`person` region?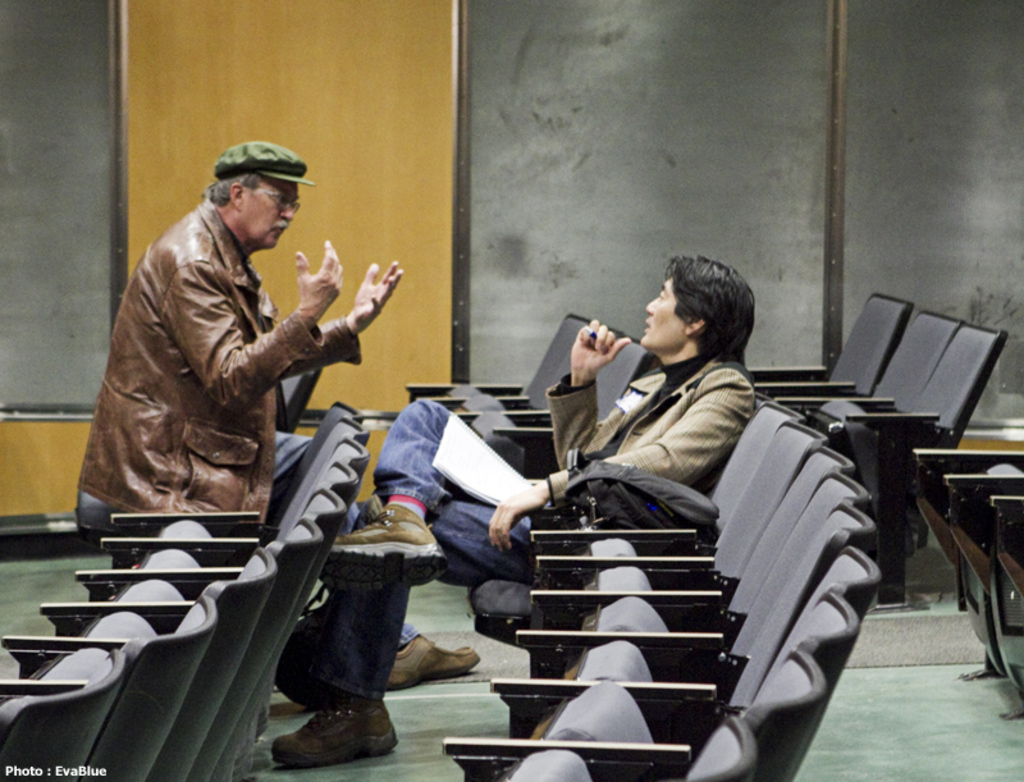
region(261, 257, 756, 769)
